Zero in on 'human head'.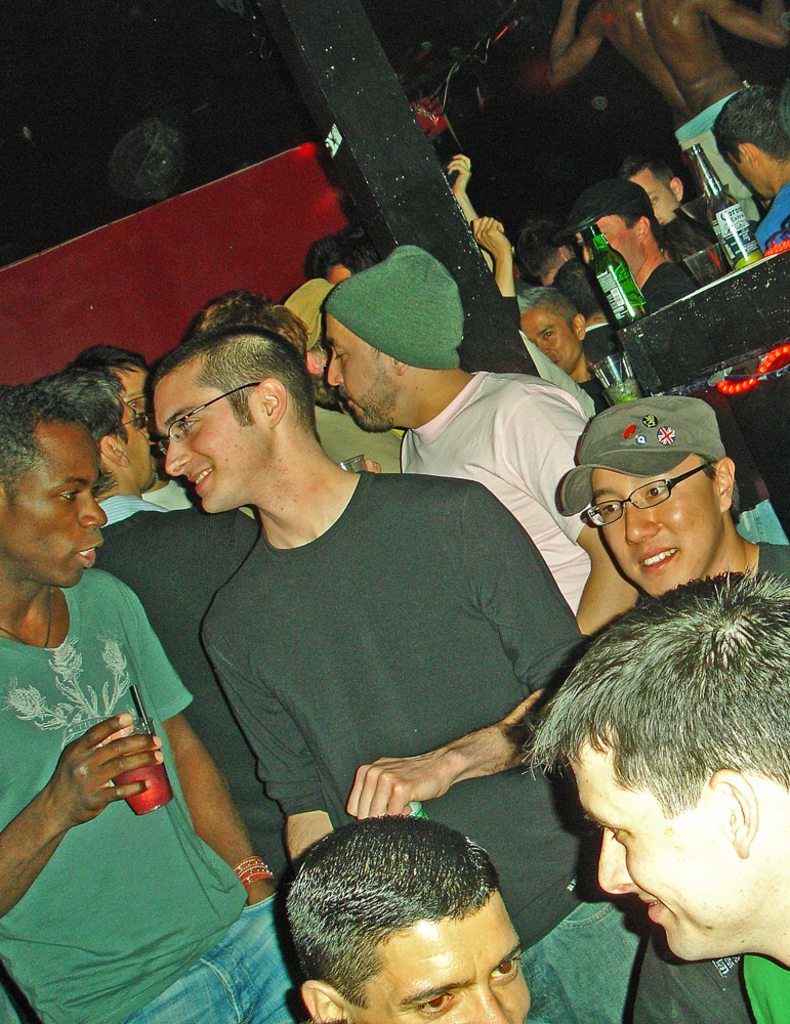
Zeroed in: pyautogui.locateOnScreen(518, 224, 577, 282).
